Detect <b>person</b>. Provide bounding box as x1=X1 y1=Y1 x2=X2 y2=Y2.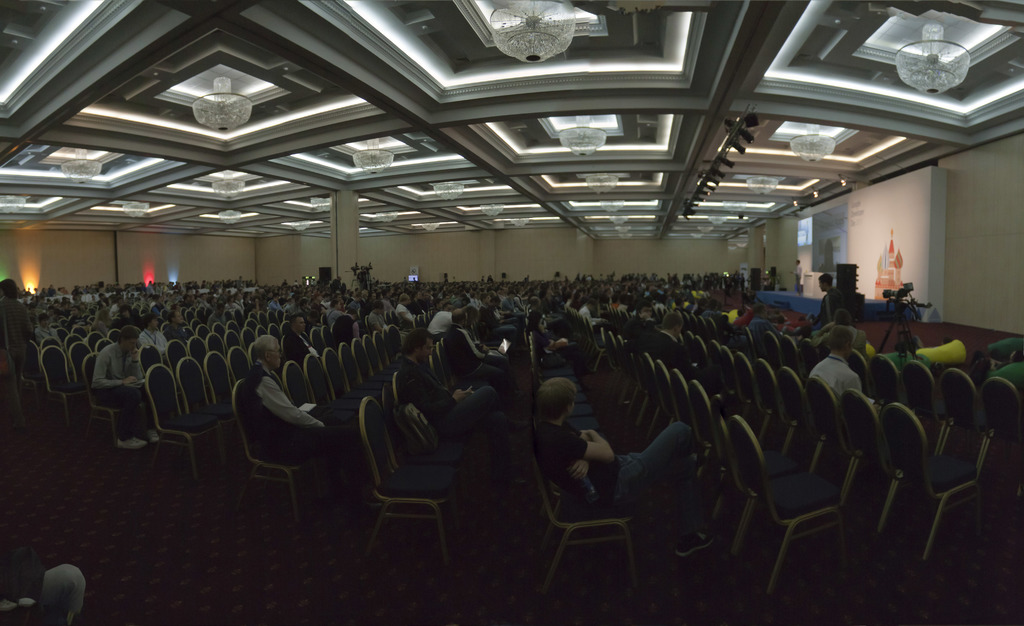
x1=530 y1=376 x2=720 y2=556.
